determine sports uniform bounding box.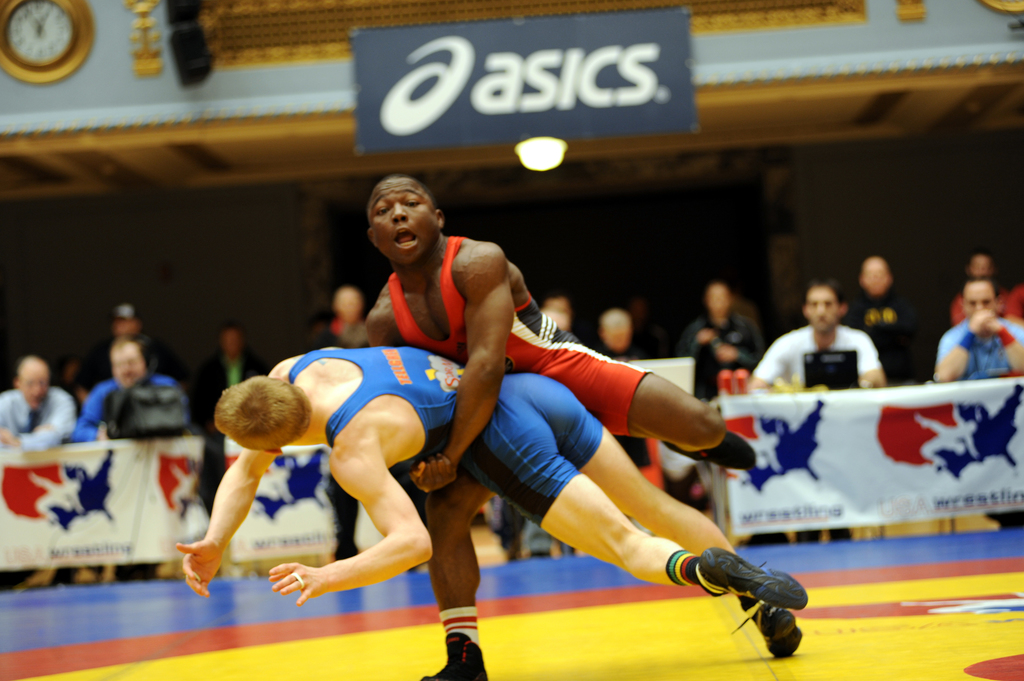
Determined: rect(267, 332, 632, 543).
